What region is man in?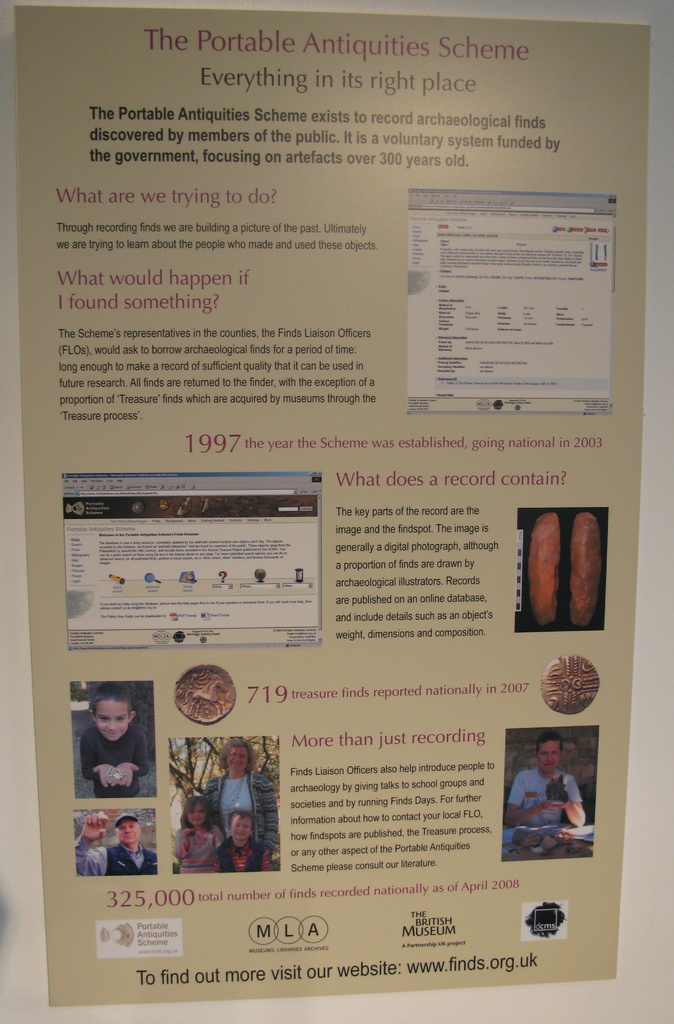
l=507, t=735, r=601, b=858.
